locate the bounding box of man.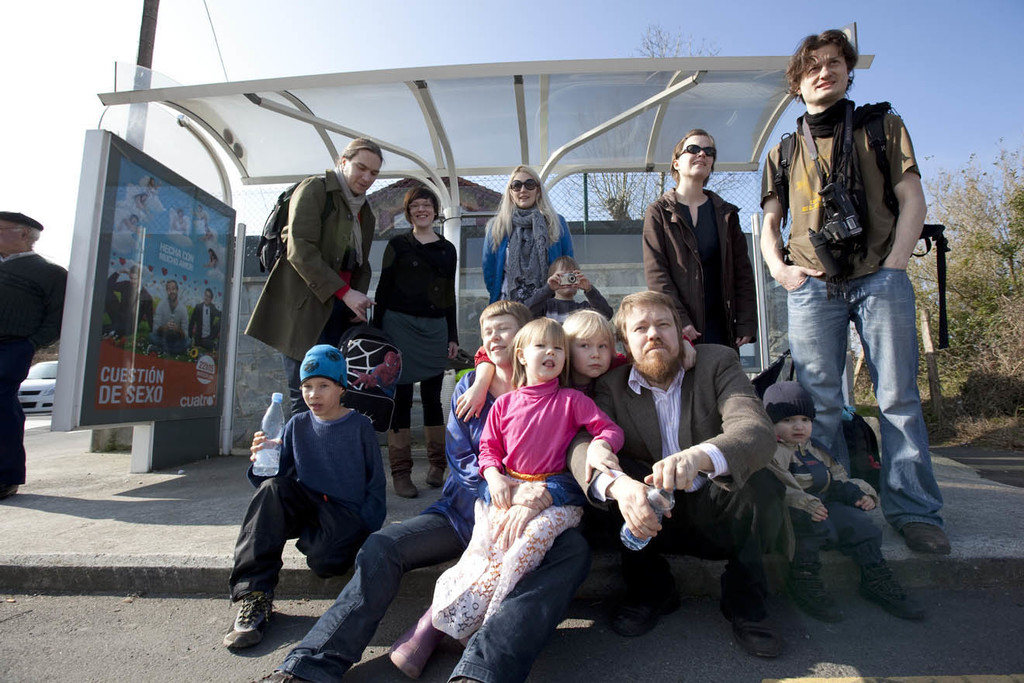
Bounding box: crop(245, 135, 386, 410).
